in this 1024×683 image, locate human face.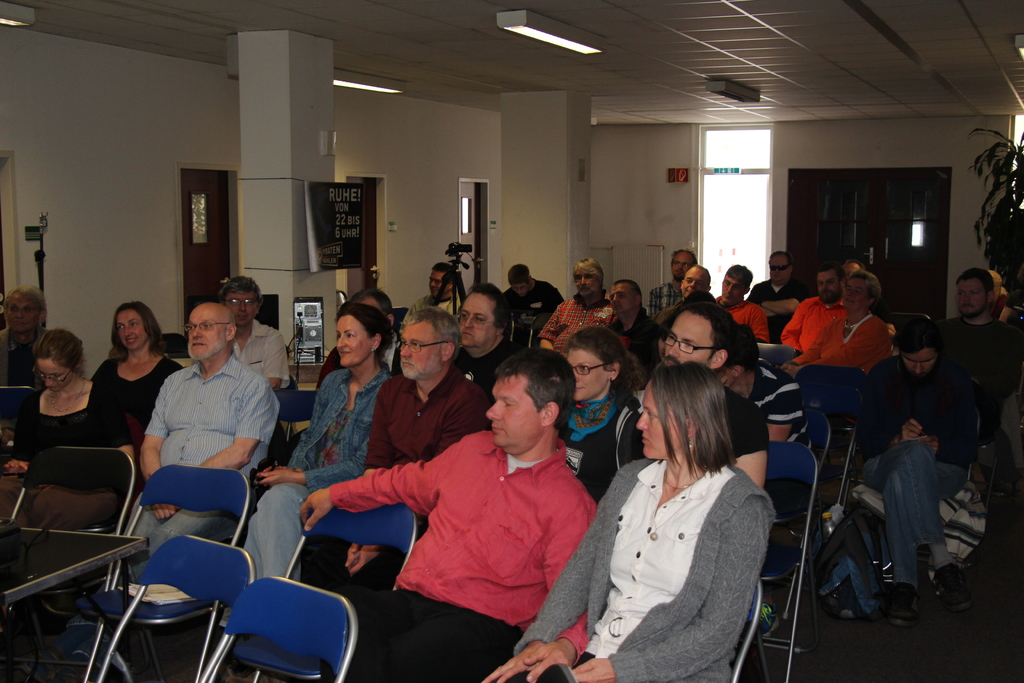
Bounding box: box(951, 277, 985, 313).
